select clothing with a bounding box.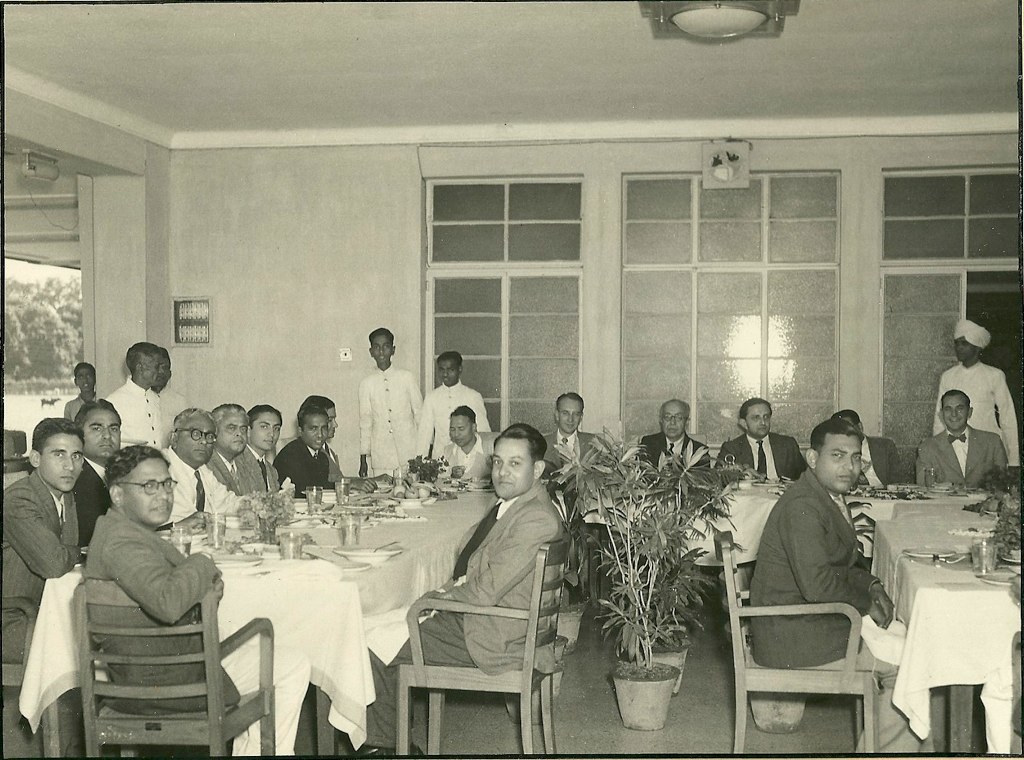
bbox=[853, 433, 908, 489].
